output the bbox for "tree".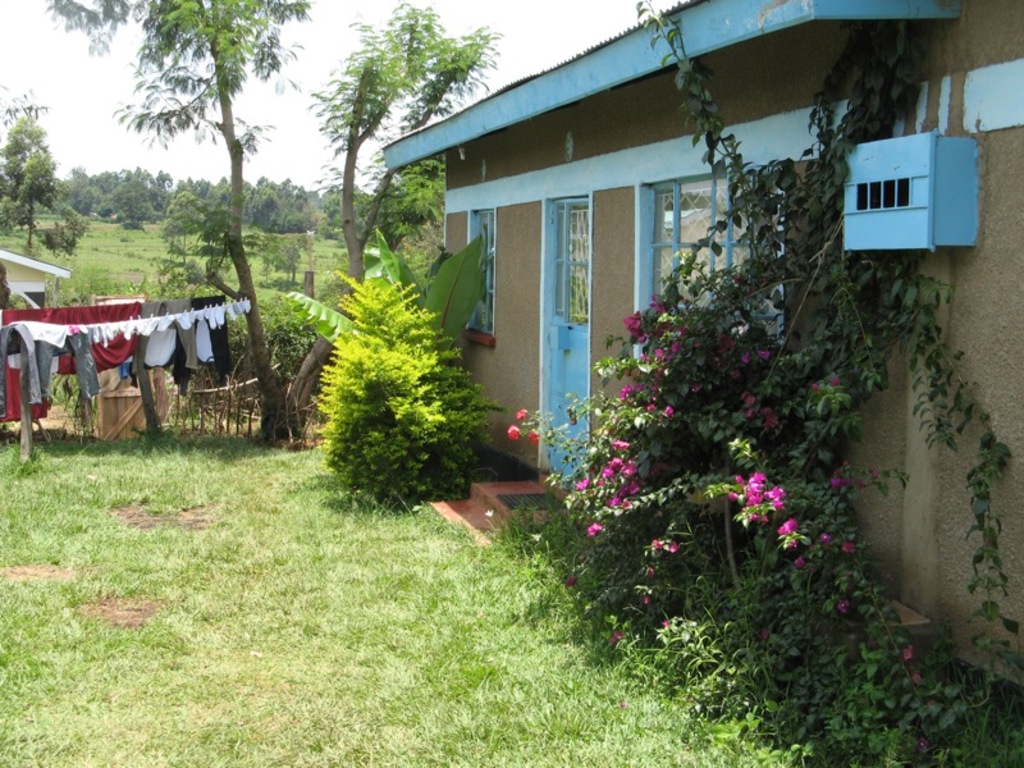
[41,202,87,255].
